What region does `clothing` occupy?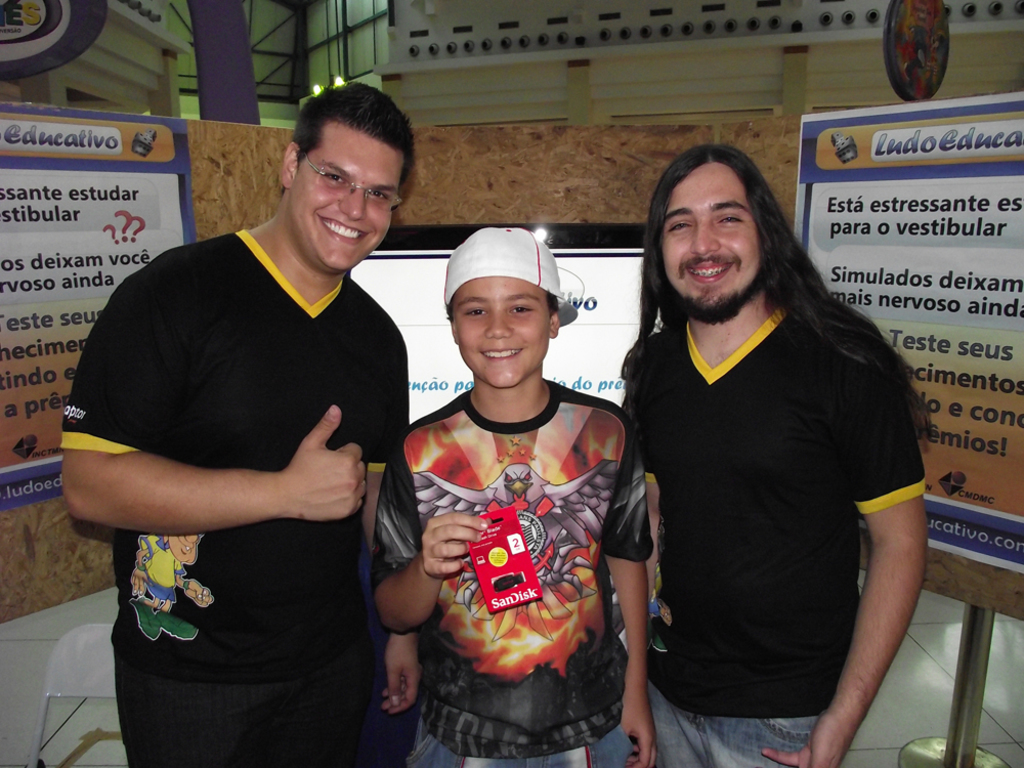
left=621, top=301, right=927, bottom=767.
